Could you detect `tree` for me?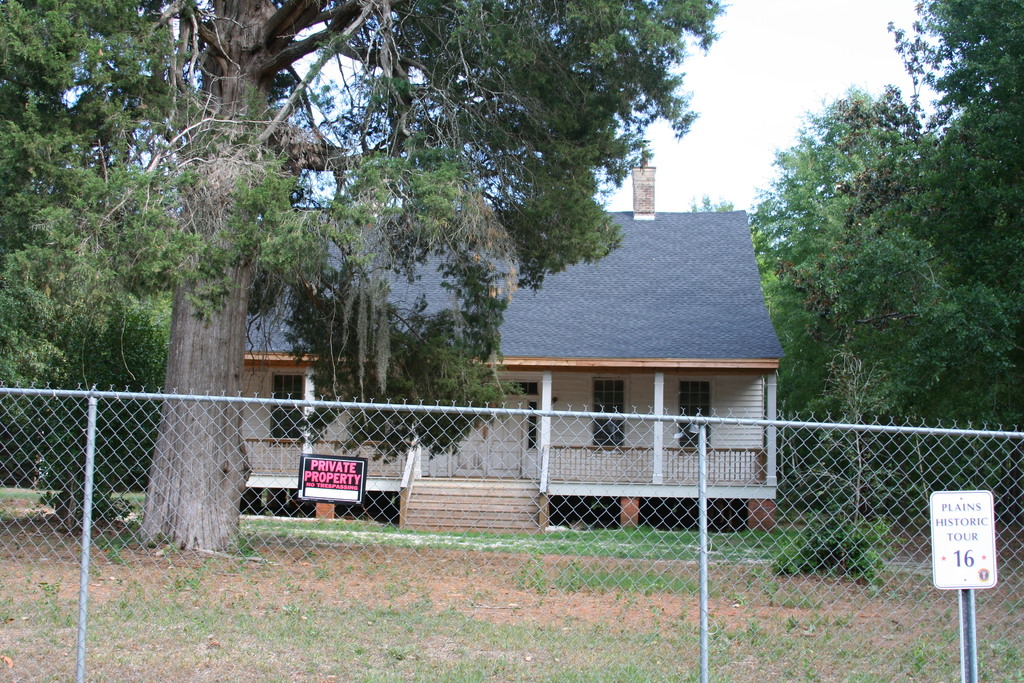
Detection result: box=[0, 1, 725, 553].
